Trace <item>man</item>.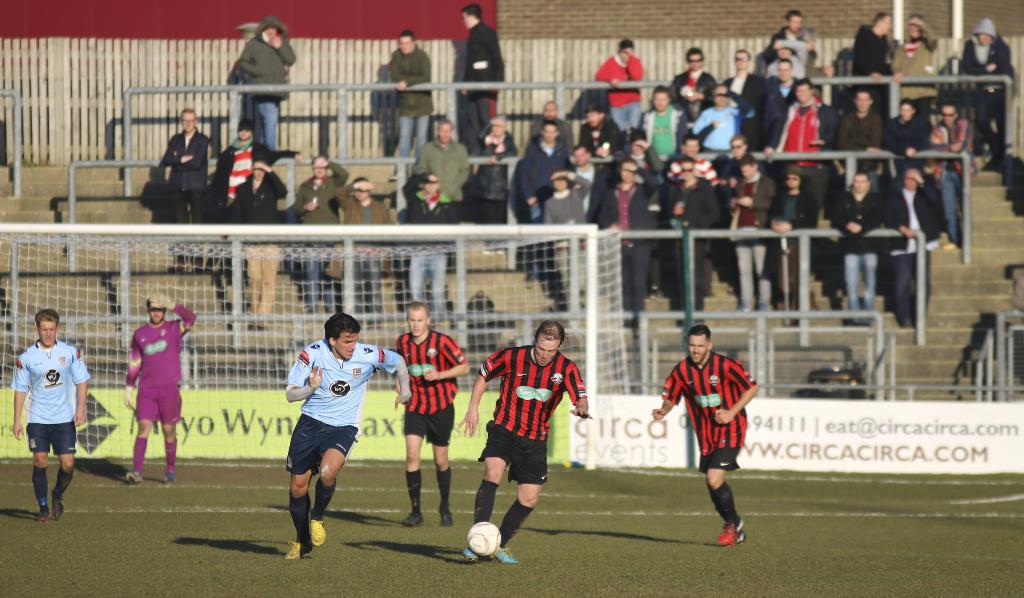
Traced to bbox=[8, 312, 86, 509].
